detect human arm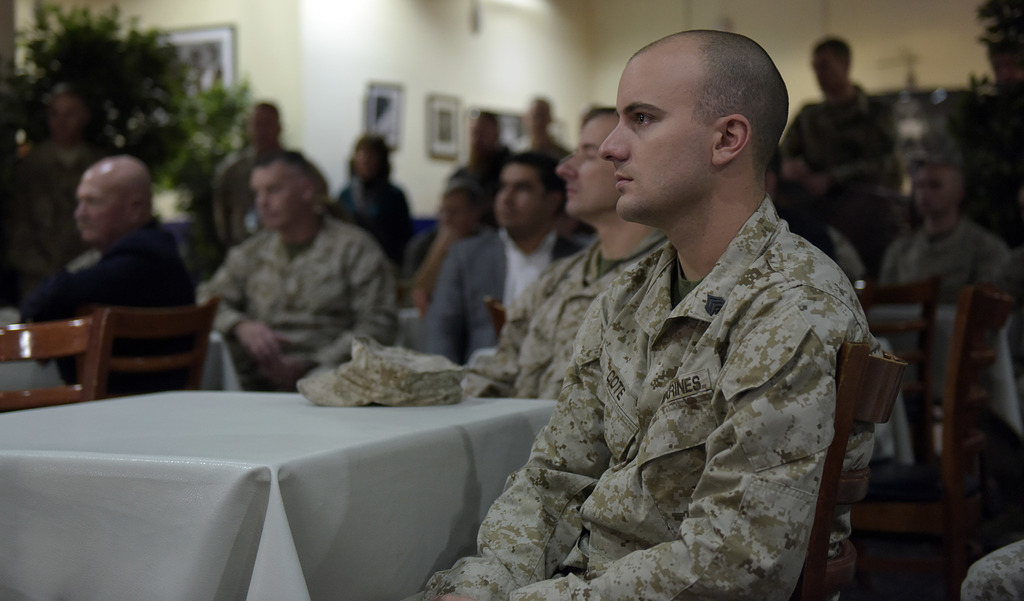
bbox(19, 244, 170, 327)
